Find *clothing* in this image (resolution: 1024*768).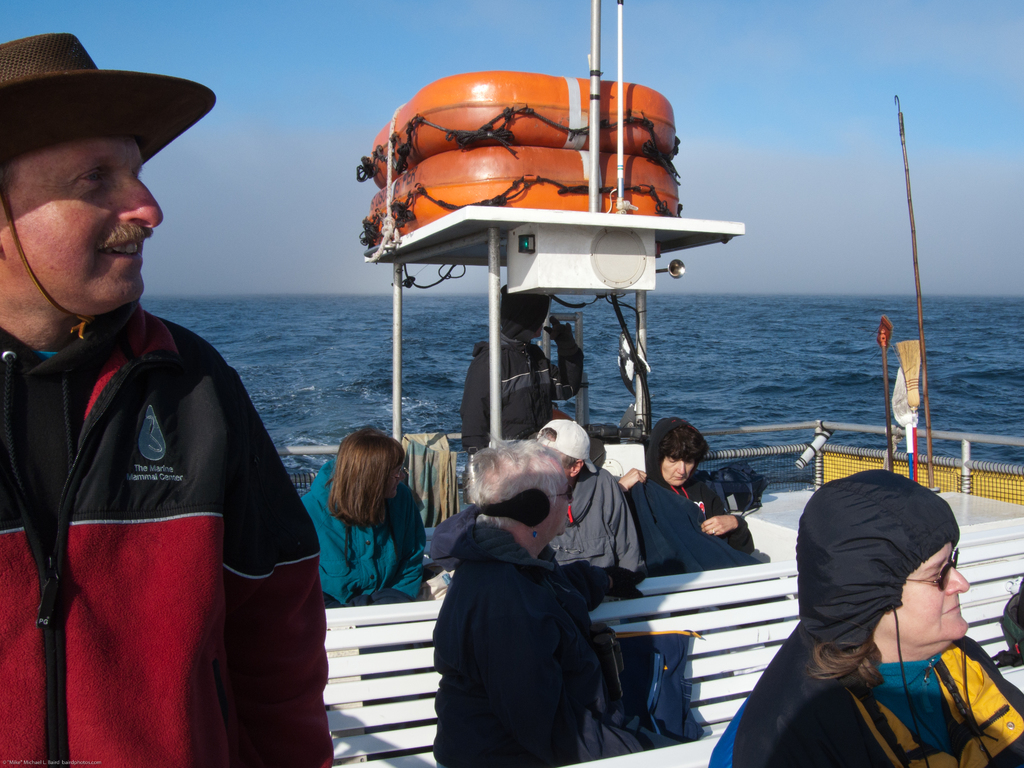
box(701, 477, 1023, 767).
